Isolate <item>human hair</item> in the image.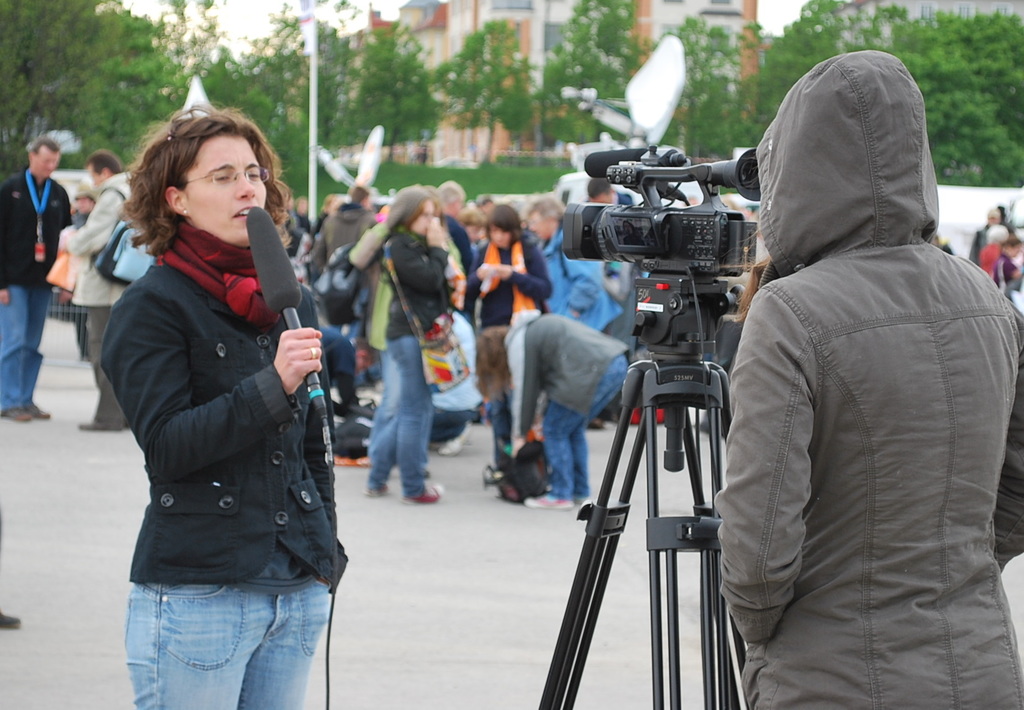
Isolated region: bbox=(458, 204, 488, 226).
